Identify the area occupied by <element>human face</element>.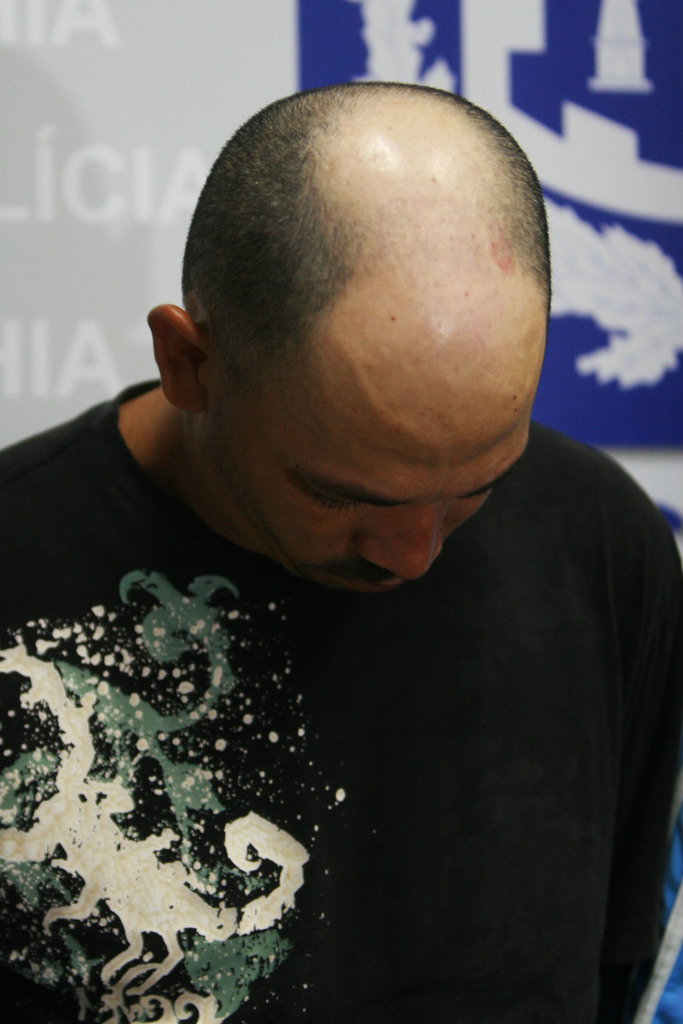
Area: bbox=(219, 423, 529, 596).
